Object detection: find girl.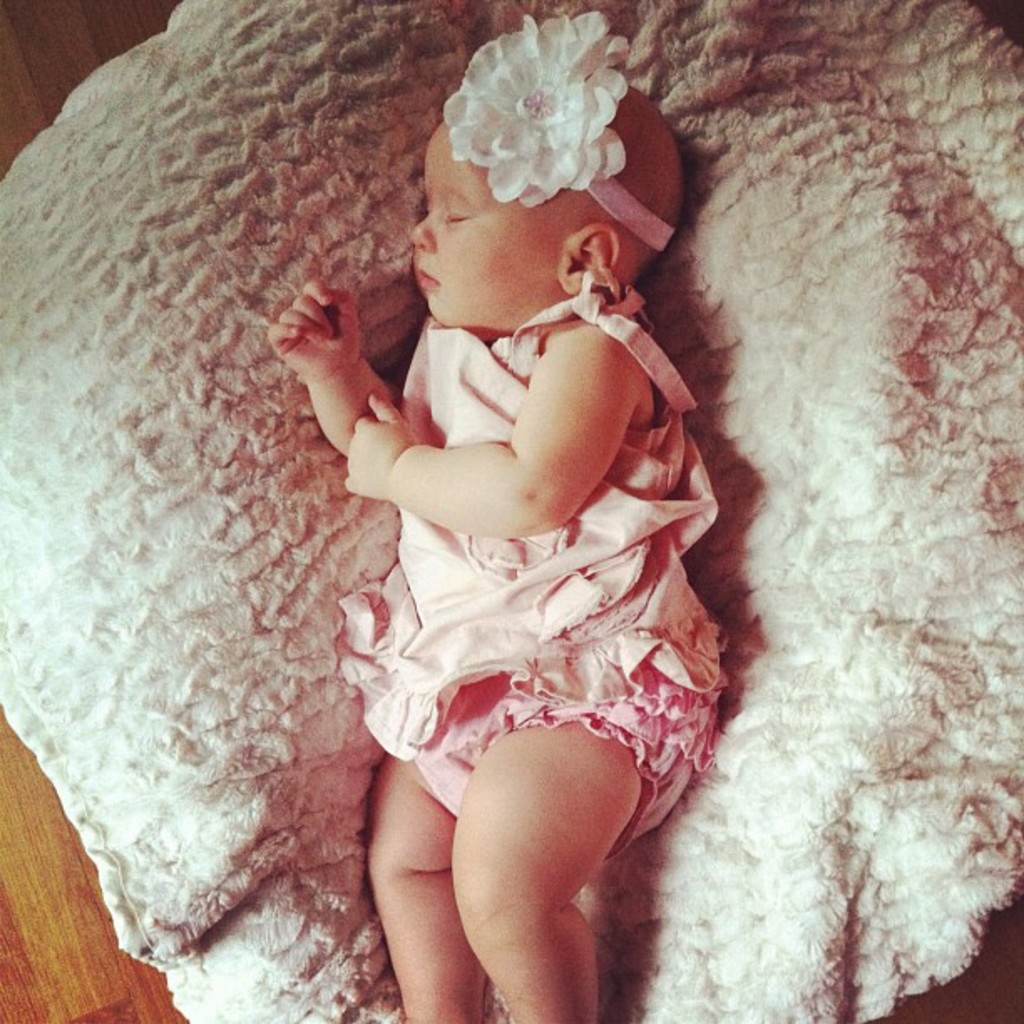
bbox=[256, 13, 733, 1021].
